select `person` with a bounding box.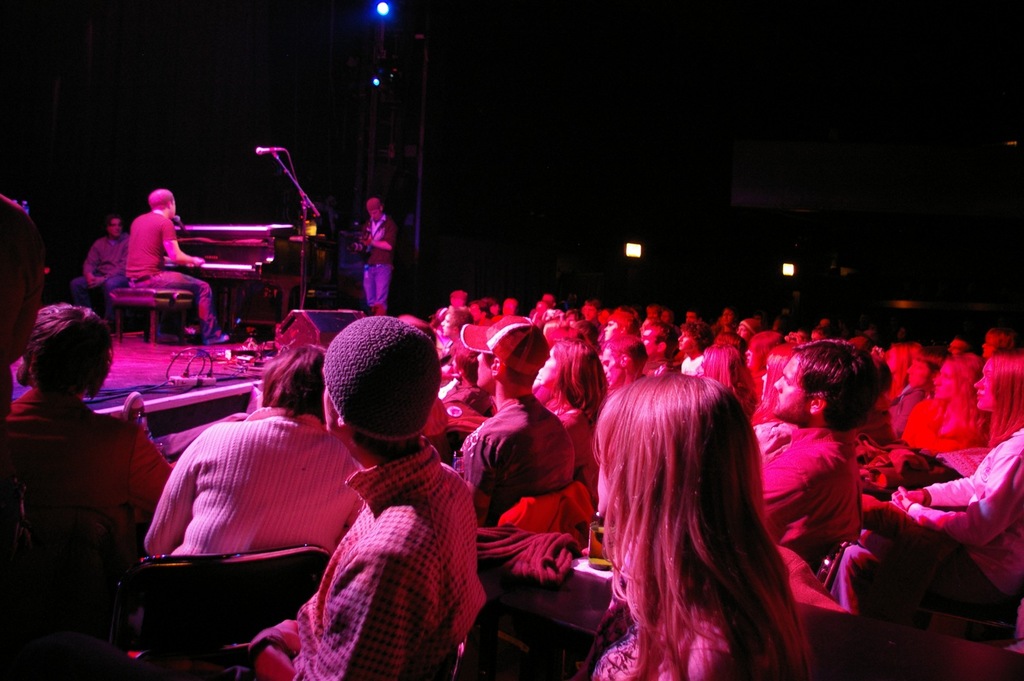
<box>0,298,172,644</box>.
